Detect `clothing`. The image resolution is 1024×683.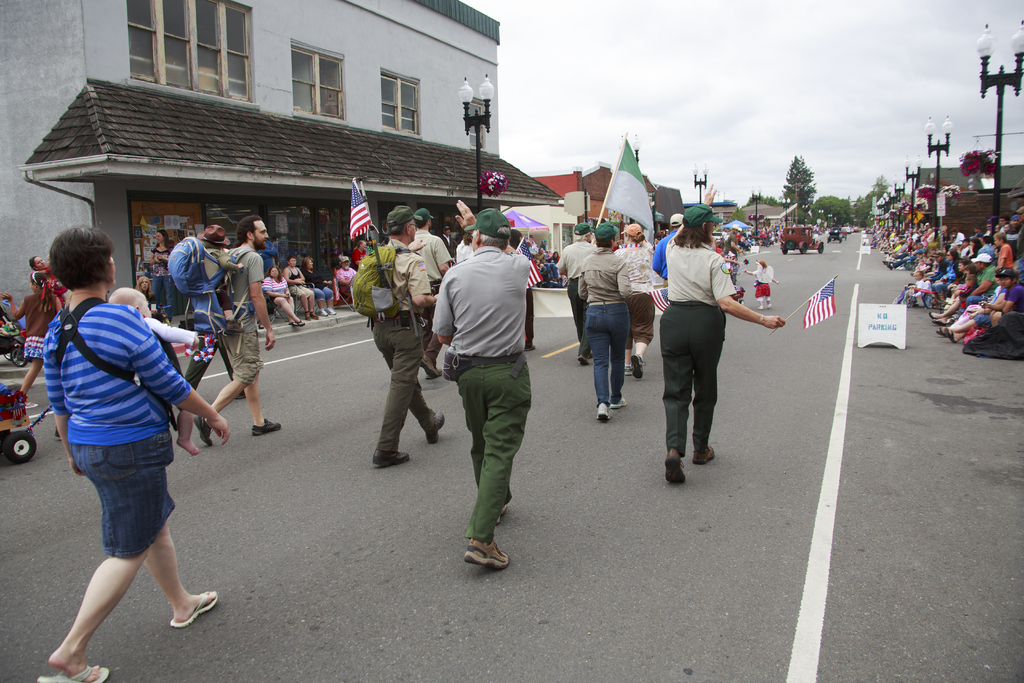
select_region(454, 222, 471, 260).
